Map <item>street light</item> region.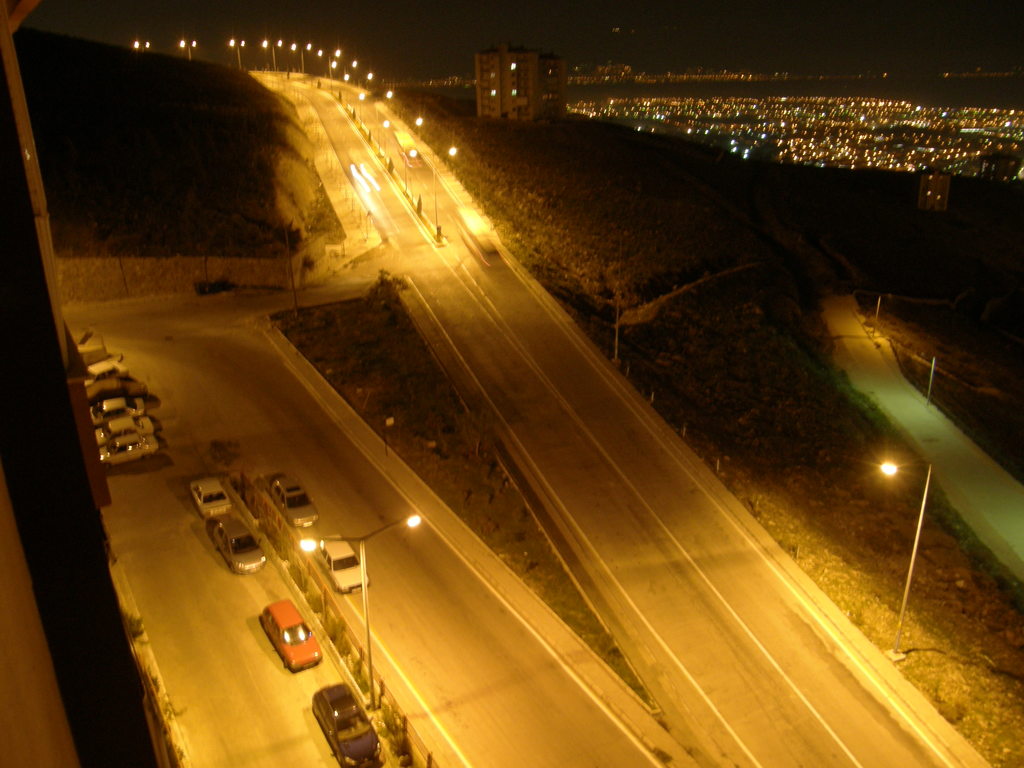
Mapped to <box>401,153,420,196</box>.
